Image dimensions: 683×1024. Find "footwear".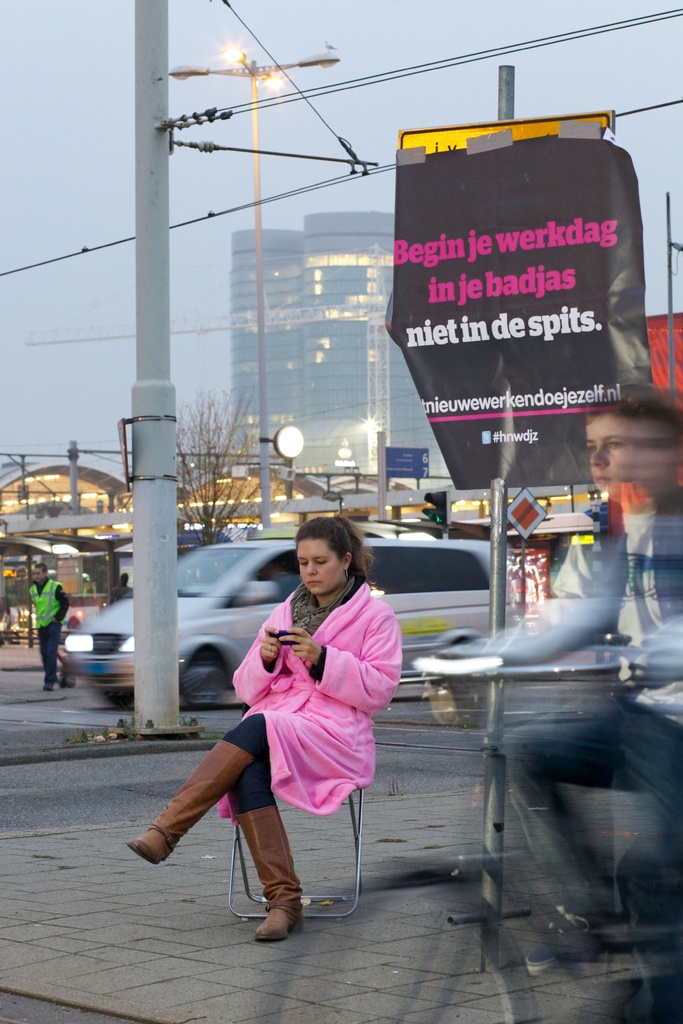
(253, 907, 304, 945).
